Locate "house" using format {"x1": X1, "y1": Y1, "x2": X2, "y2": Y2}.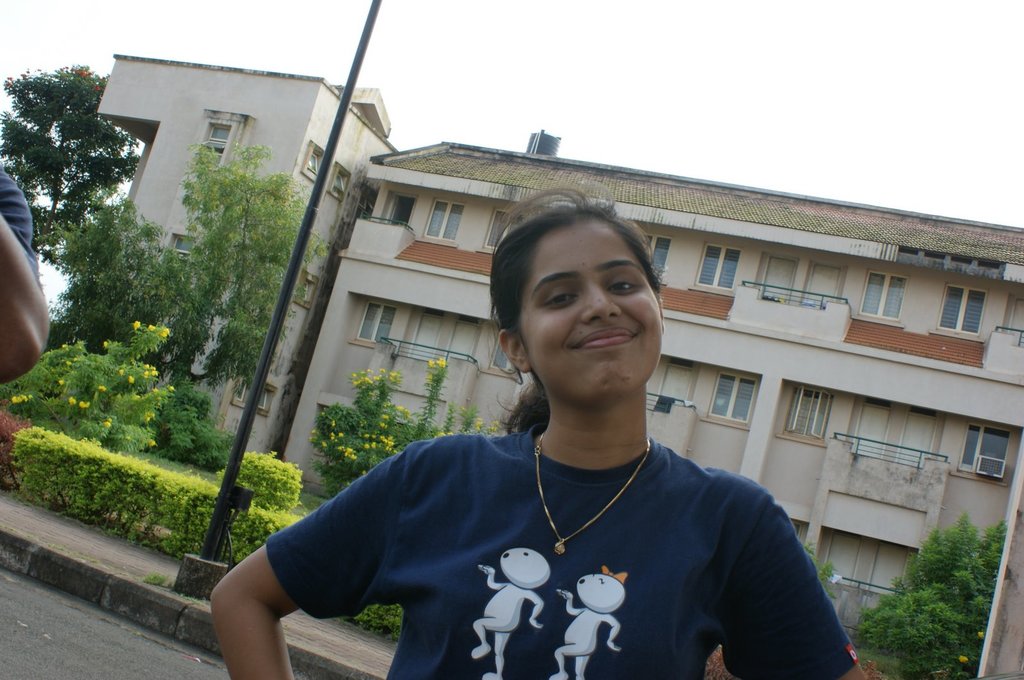
{"x1": 141, "y1": 65, "x2": 980, "y2": 634}.
